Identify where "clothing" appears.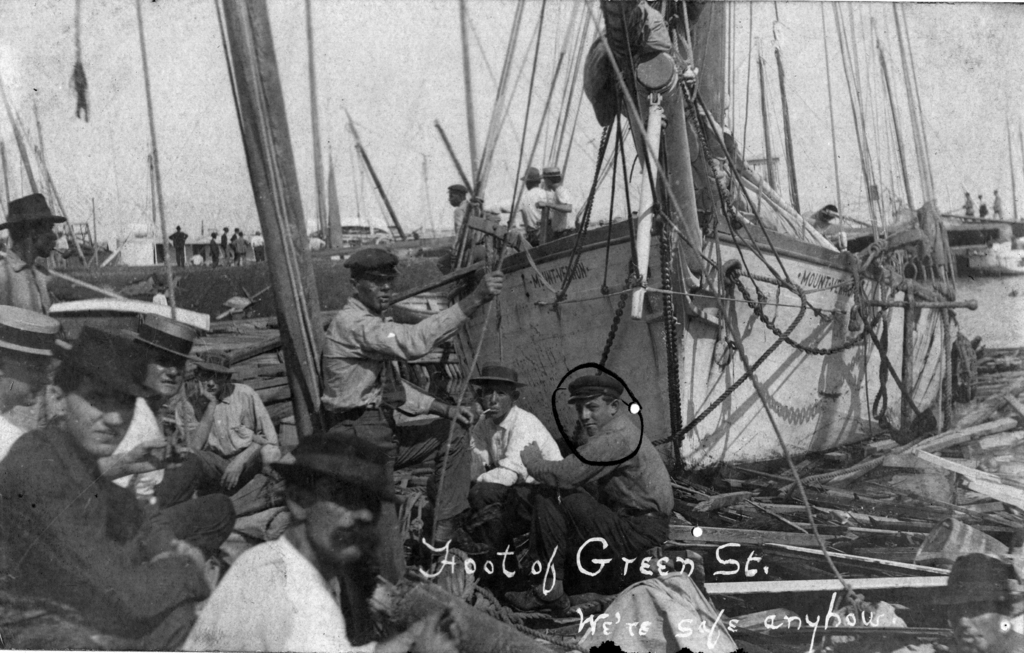
Appears at {"x1": 450, "y1": 194, "x2": 465, "y2": 240}.
